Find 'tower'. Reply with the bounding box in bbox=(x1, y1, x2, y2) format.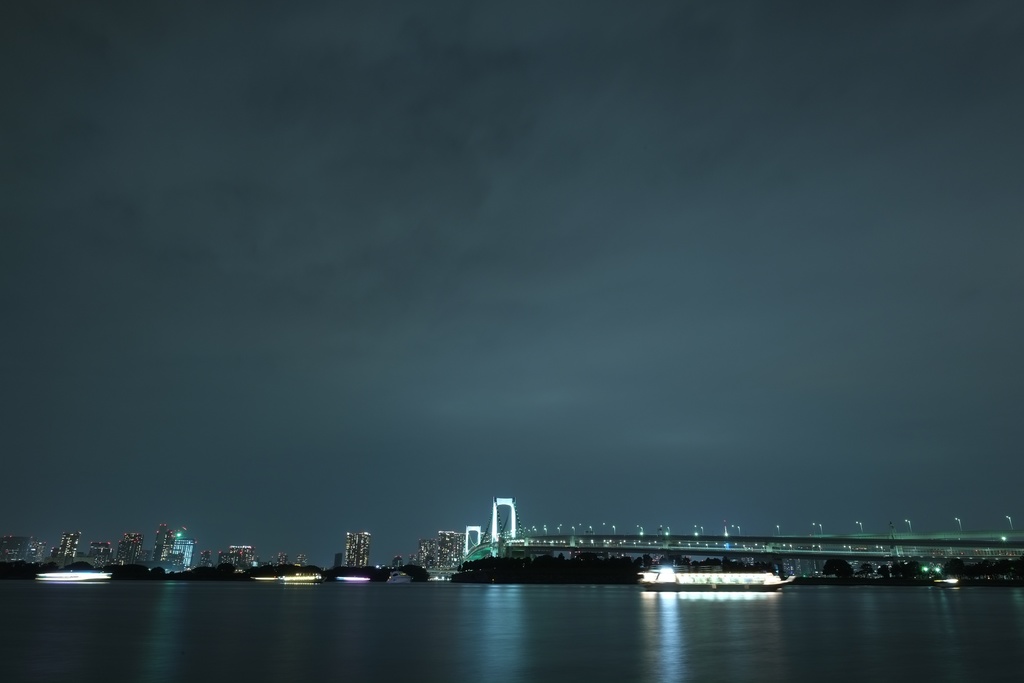
bbox=(147, 525, 177, 568).
